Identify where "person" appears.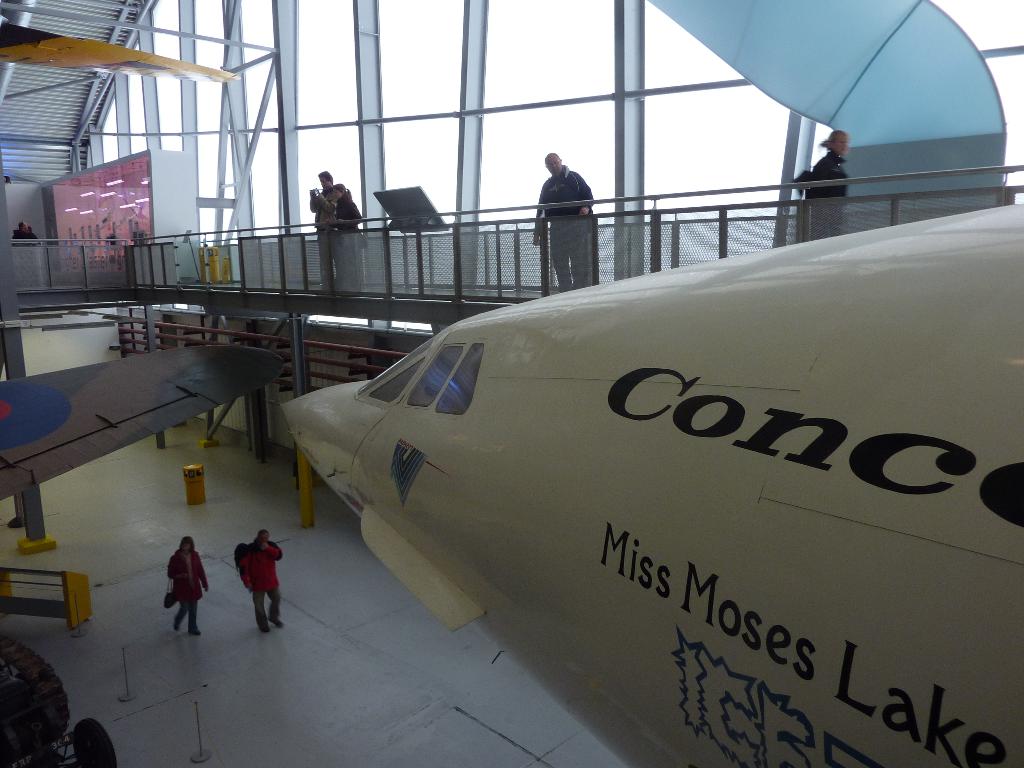
Appears at (309,171,340,292).
